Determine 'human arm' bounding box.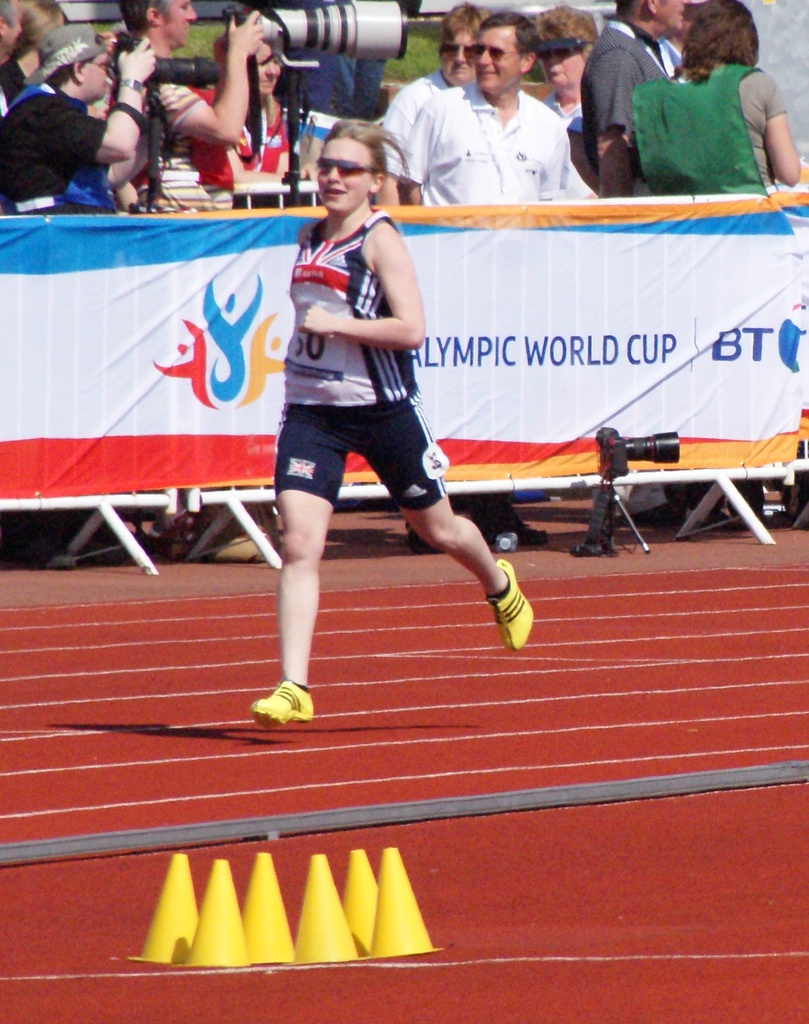
Determined: <box>553,108,600,204</box>.
